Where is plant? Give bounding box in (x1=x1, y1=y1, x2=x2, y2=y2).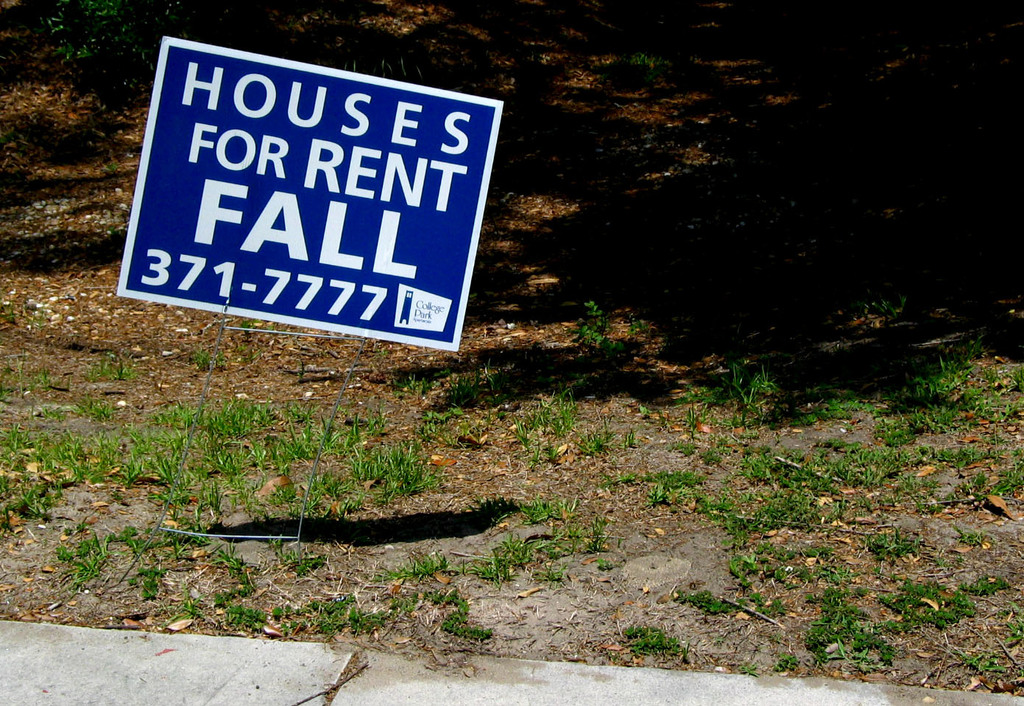
(x1=39, y1=0, x2=124, y2=67).
